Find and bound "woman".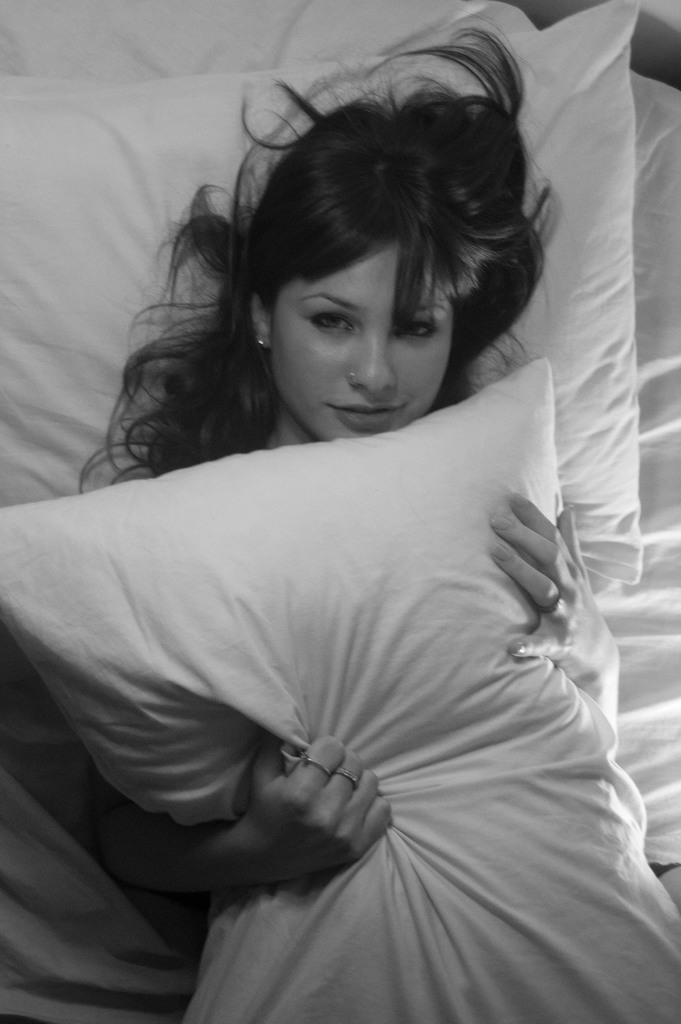
Bound: x1=50, y1=21, x2=644, y2=991.
